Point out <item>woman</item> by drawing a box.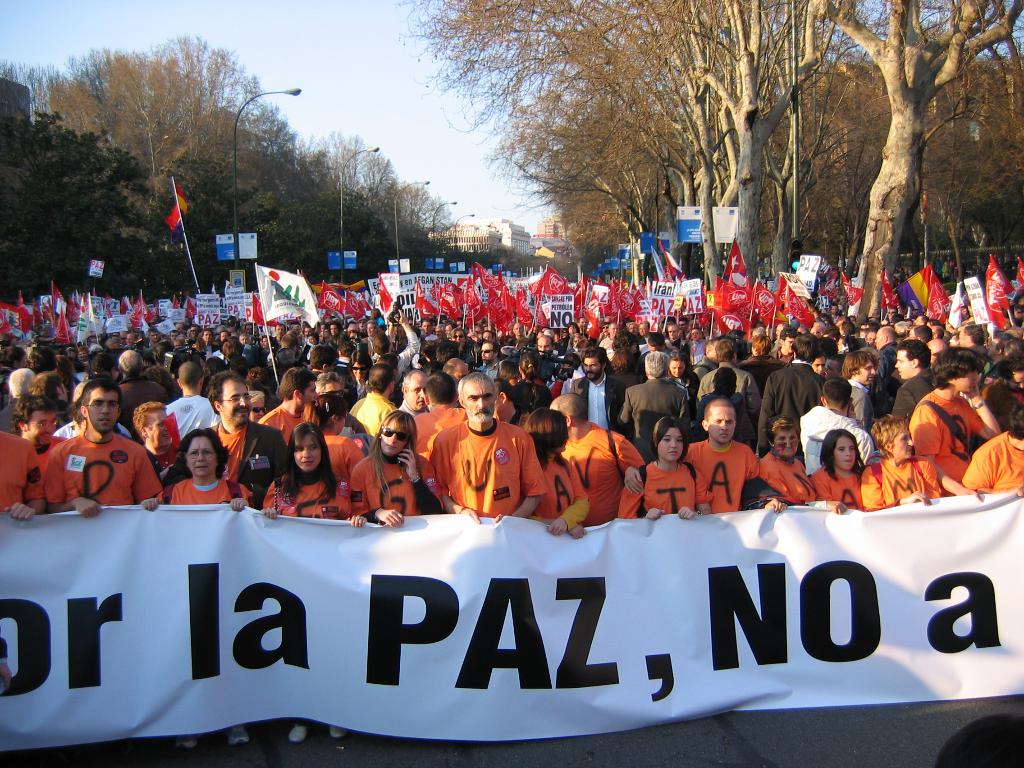
{"left": 345, "top": 352, "right": 371, "bottom": 407}.
